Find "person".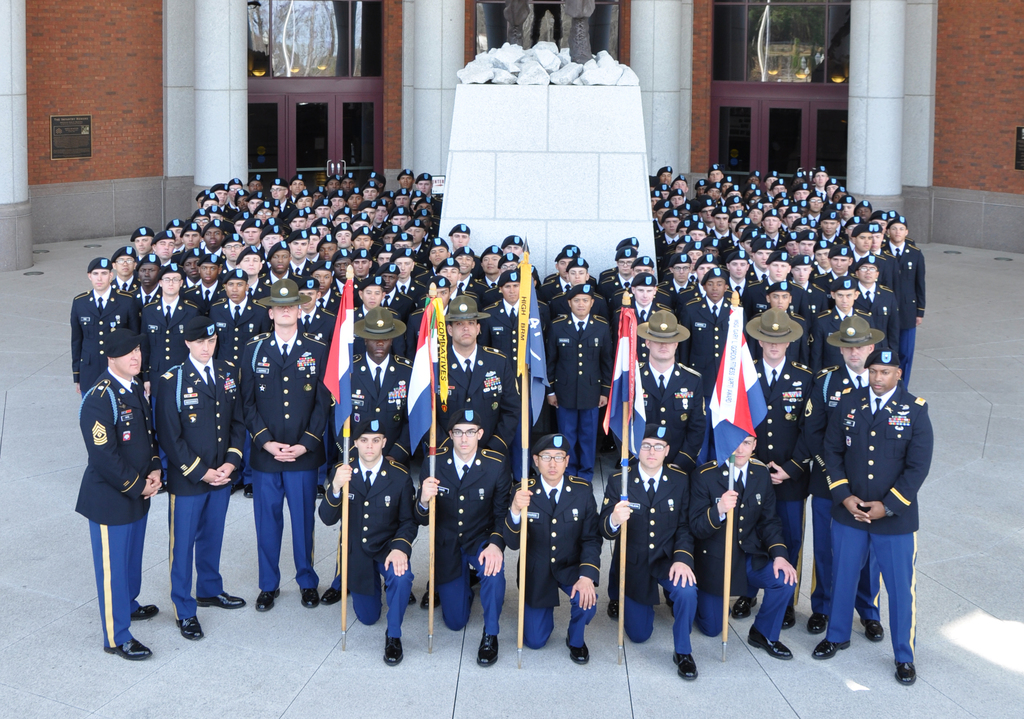
x1=608 y1=241 x2=644 y2=295.
